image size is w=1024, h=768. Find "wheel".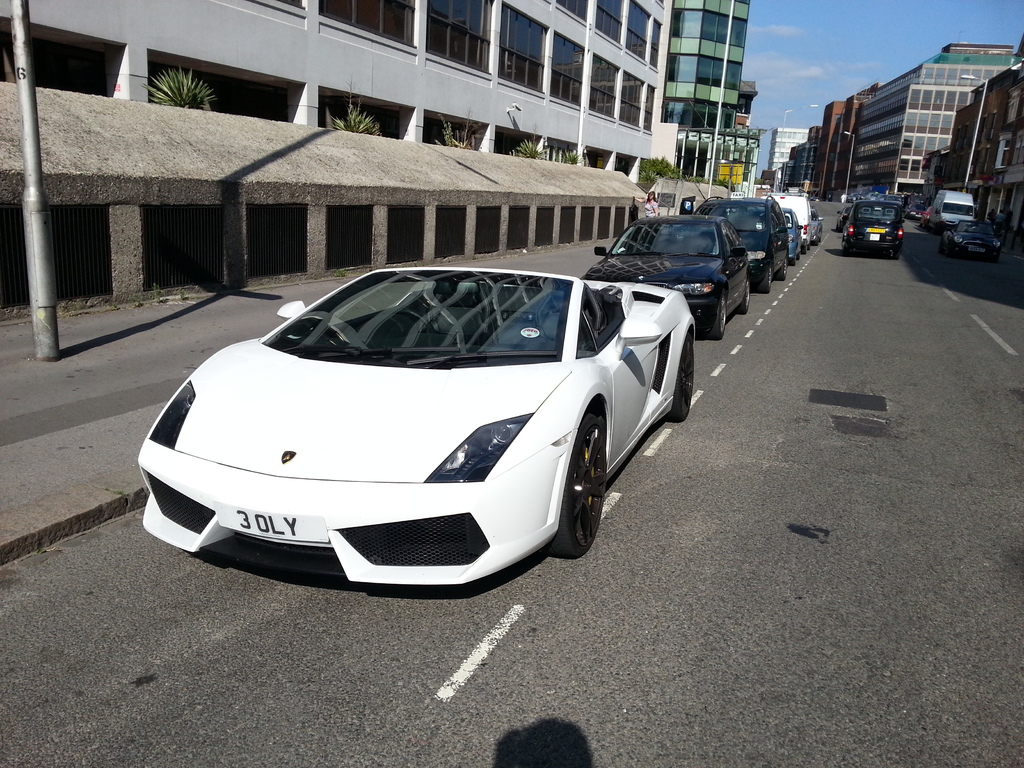
(left=671, top=333, right=696, bottom=420).
